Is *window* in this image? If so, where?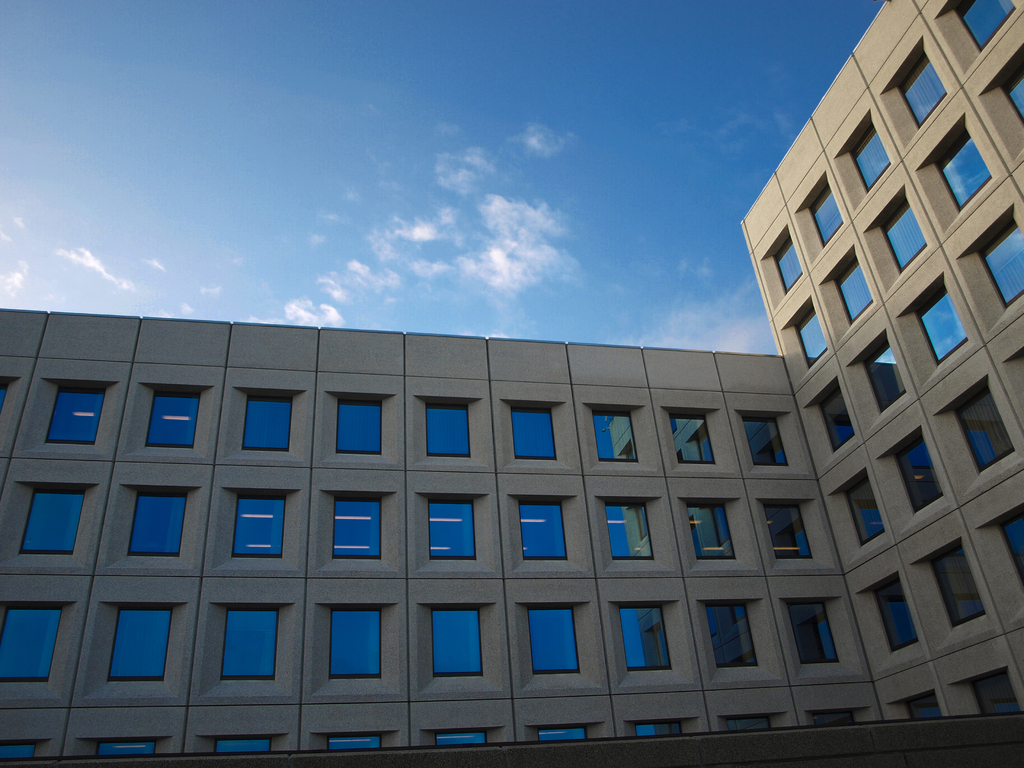
Yes, at <box>936,545,982,628</box>.
